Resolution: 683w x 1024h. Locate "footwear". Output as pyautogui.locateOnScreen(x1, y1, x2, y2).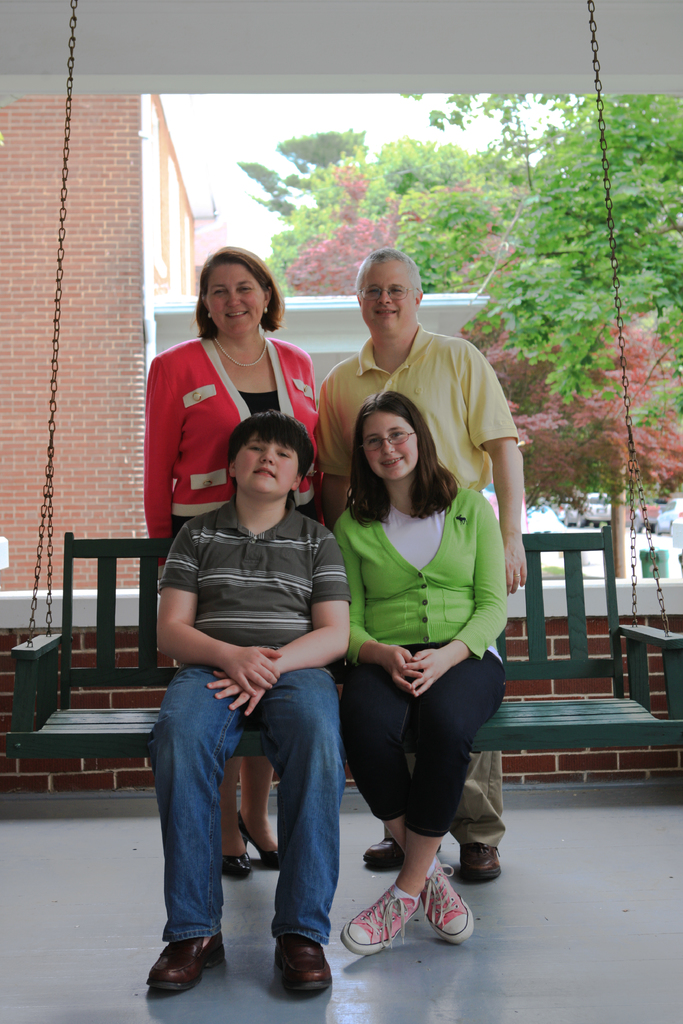
pyautogui.locateOnScreen(224, 847, 255, 881).
